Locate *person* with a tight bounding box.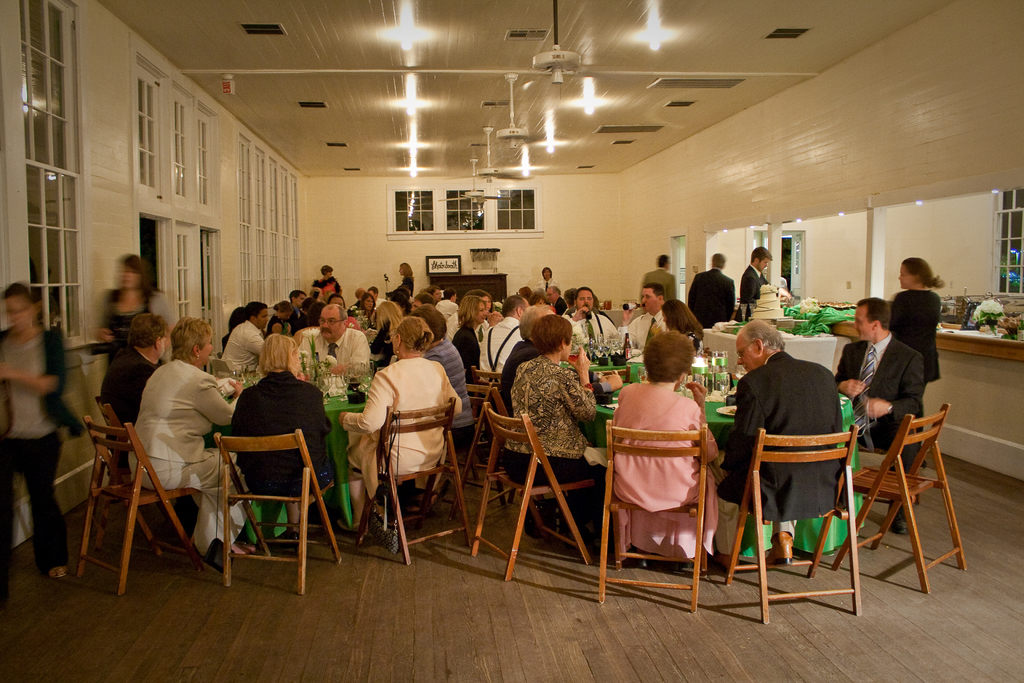
Rect(495, 304, 559, 425).
